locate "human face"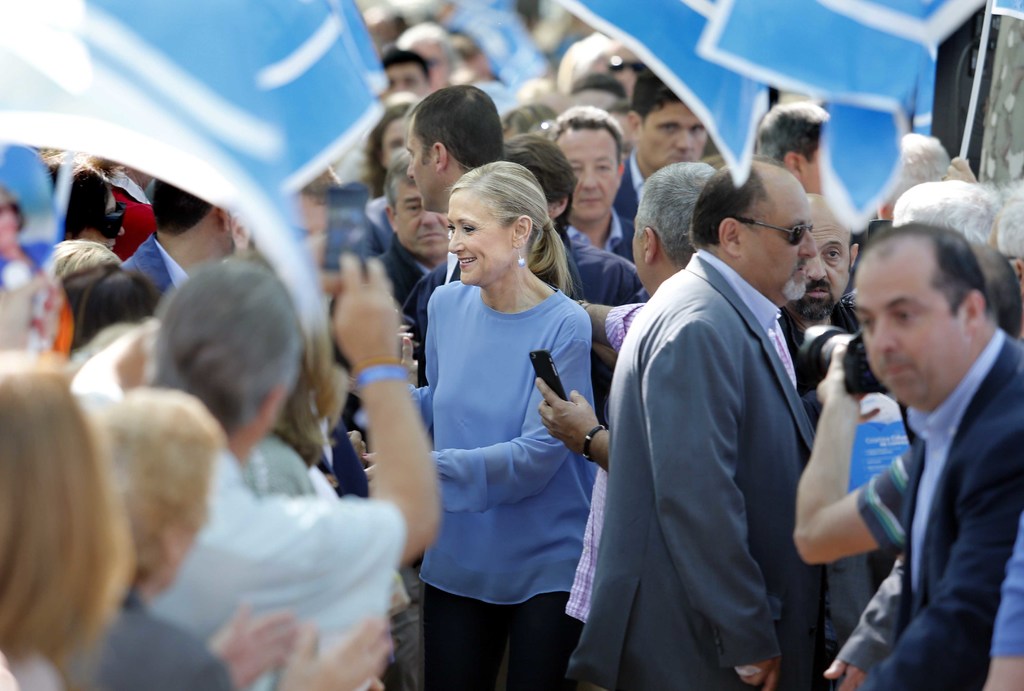
pyautogui.locateOnScreen(450, 194, 513, 280)
